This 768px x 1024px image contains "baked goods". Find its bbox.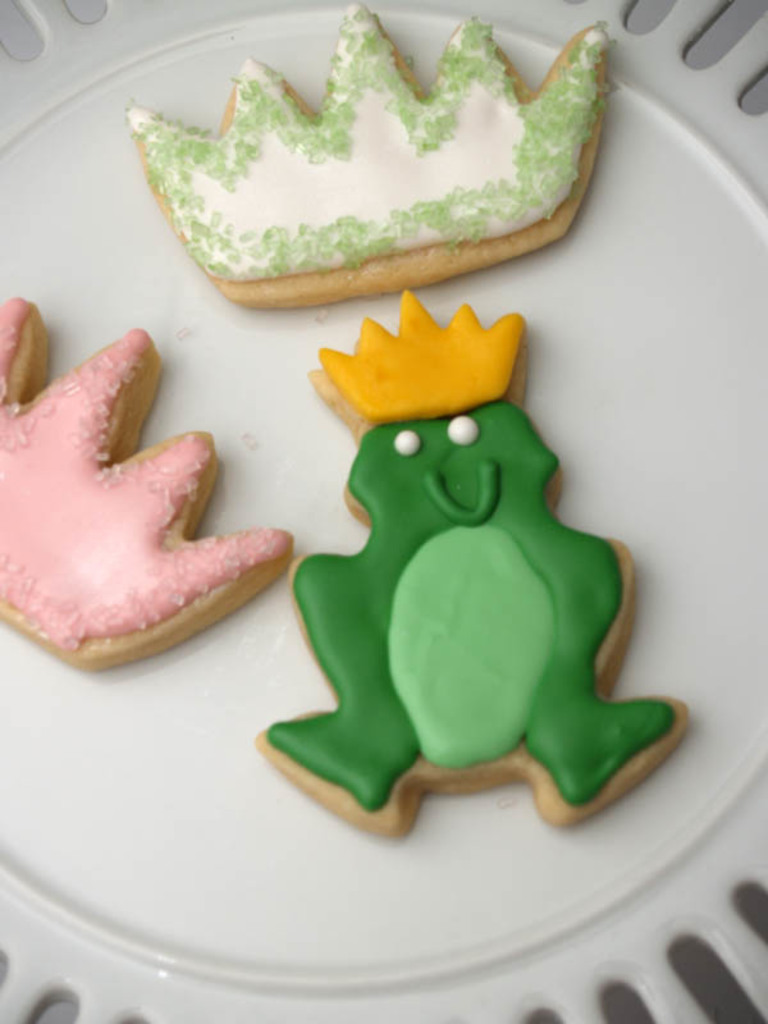
bbox(0, 301, 294, 673).
